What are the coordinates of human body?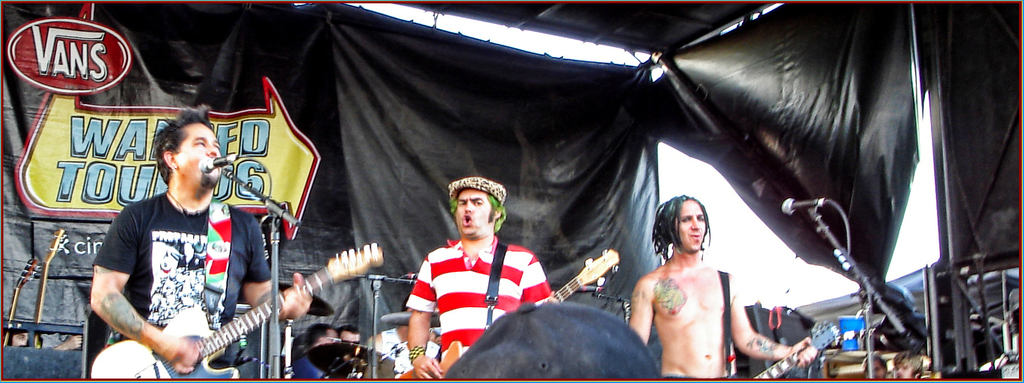
bbox=(408, 172, 556, 382).
